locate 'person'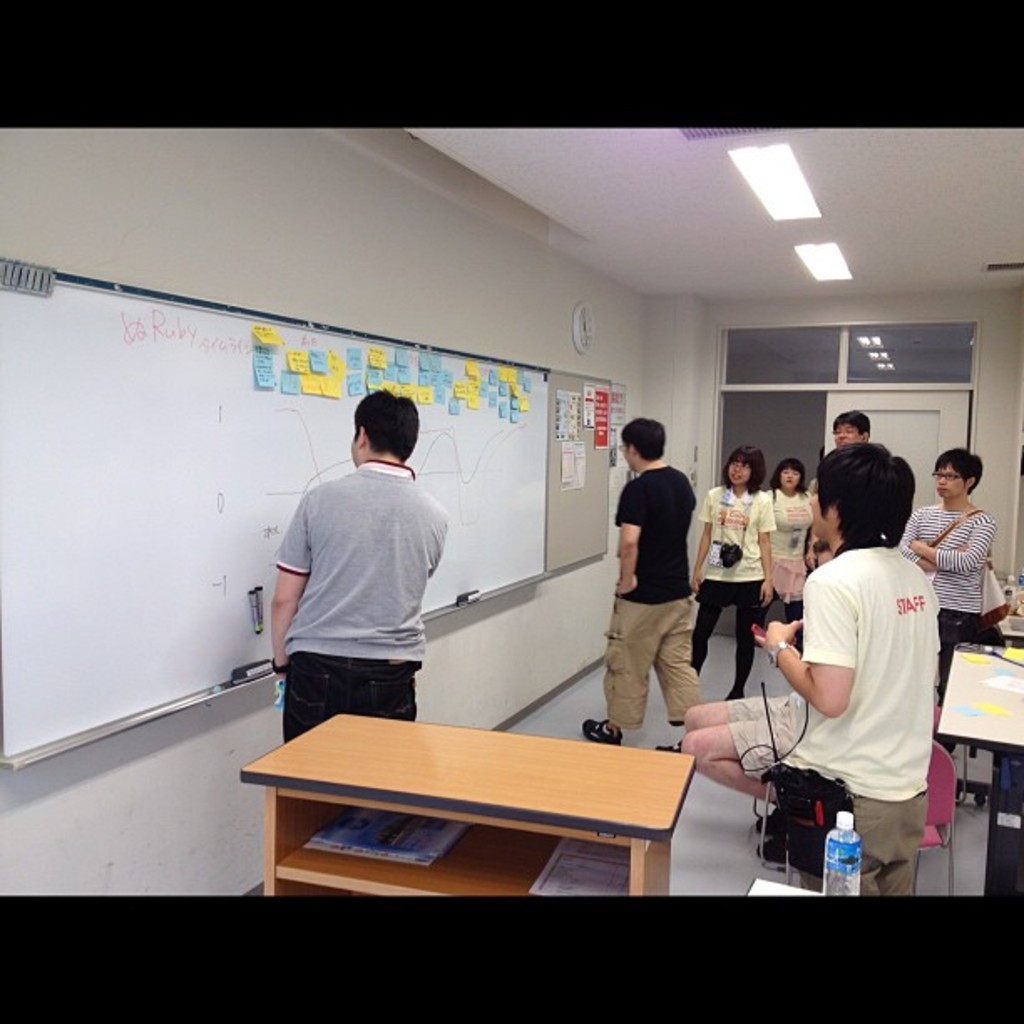
detection(594, 408, 719, 753)
